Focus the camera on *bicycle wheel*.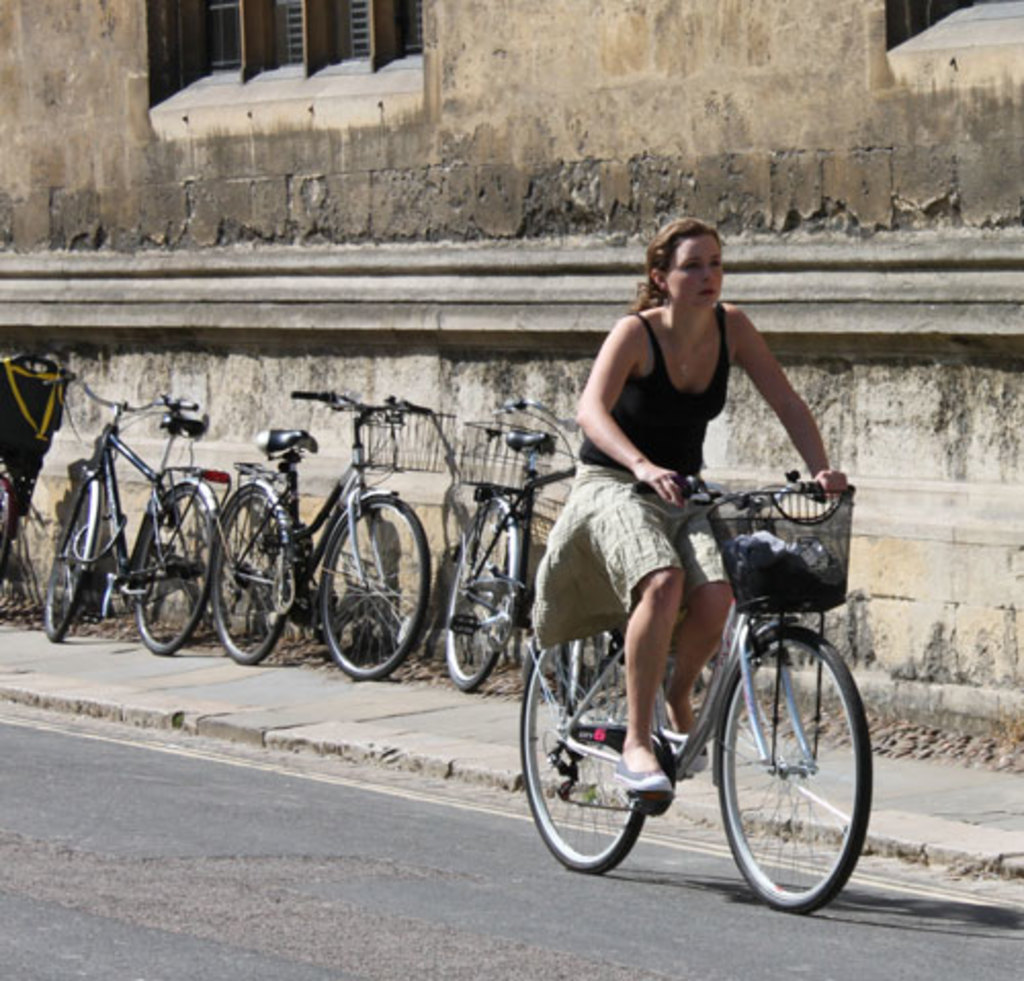
Focus region: locate(39, 463, 80, 647).
